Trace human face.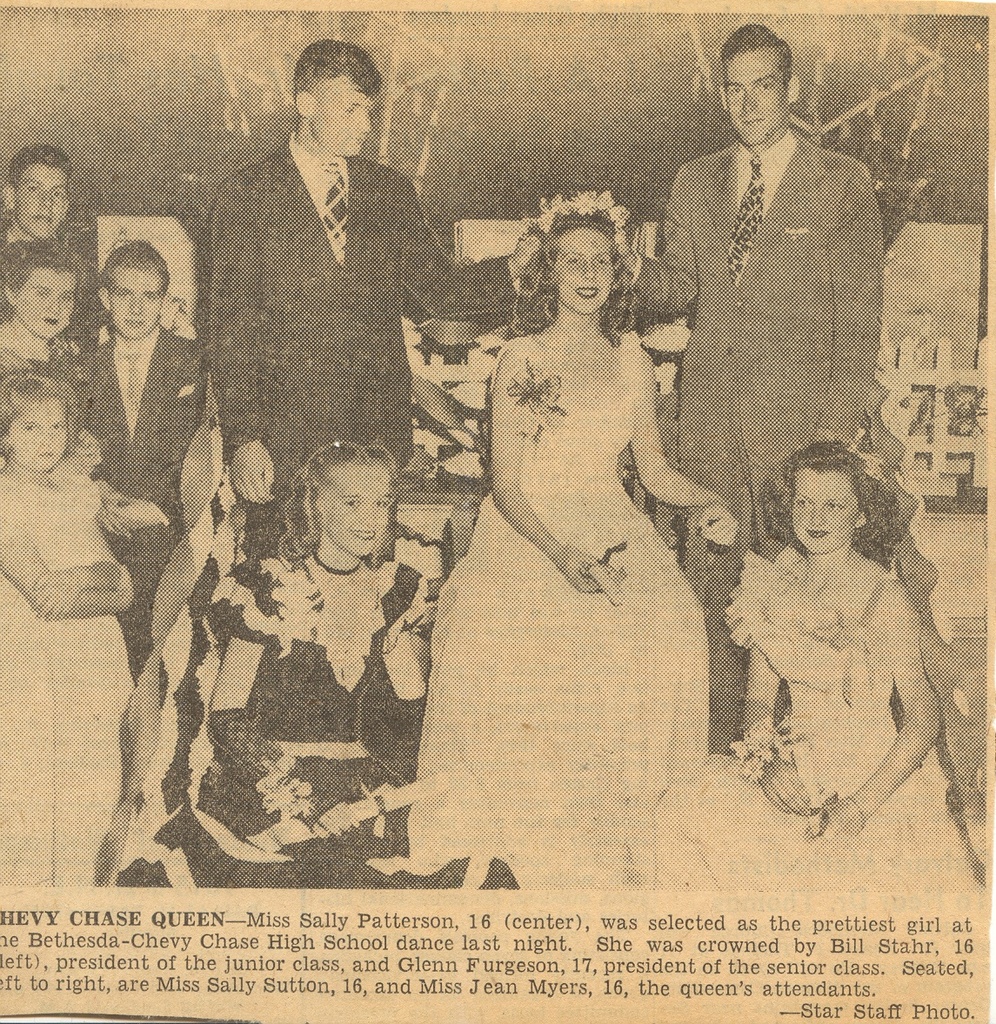
Traced to l=788, t=469, r=857, b=550.
